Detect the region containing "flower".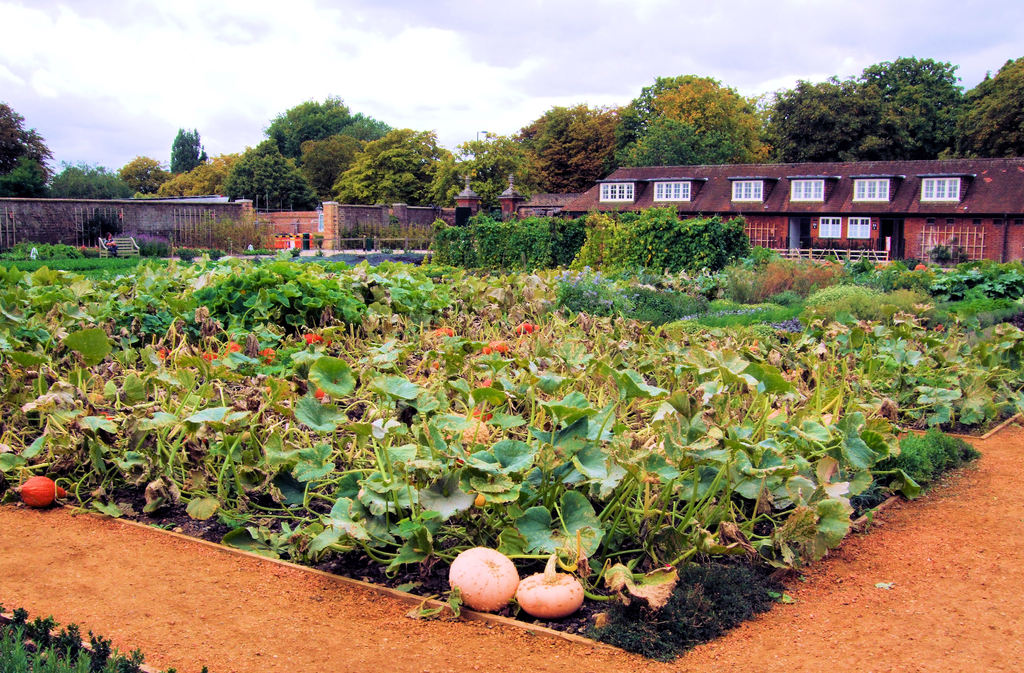
box=[305, 332, 323, 343].
